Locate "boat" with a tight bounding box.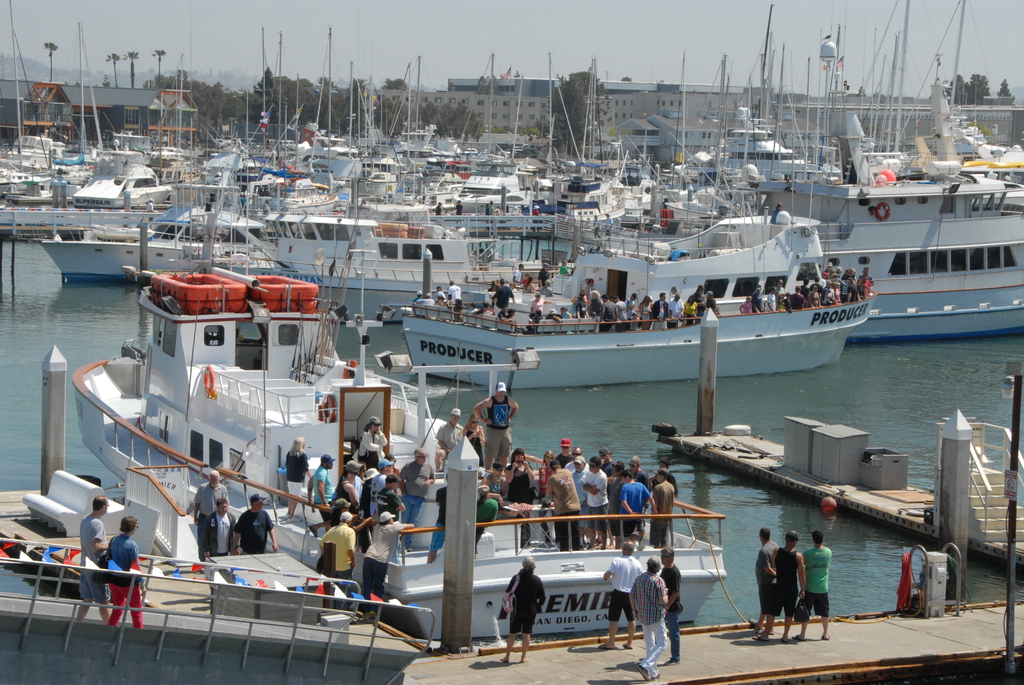
[69, 173, 730, 644].
